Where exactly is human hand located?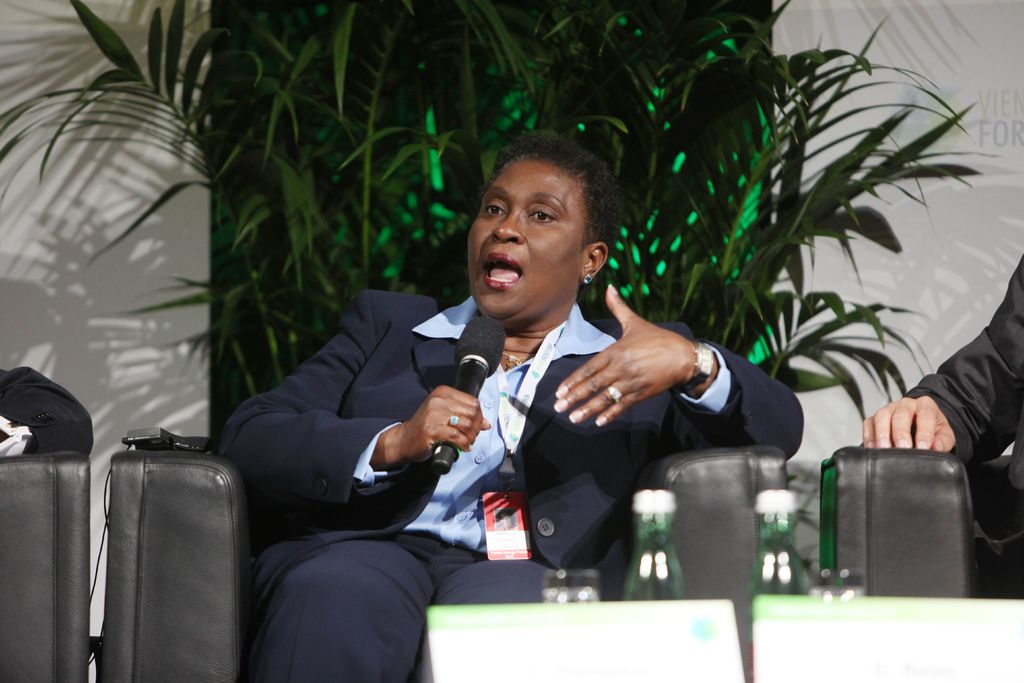
Its bounding box is <bbox>549, 279, 699, 431</bbox>.
